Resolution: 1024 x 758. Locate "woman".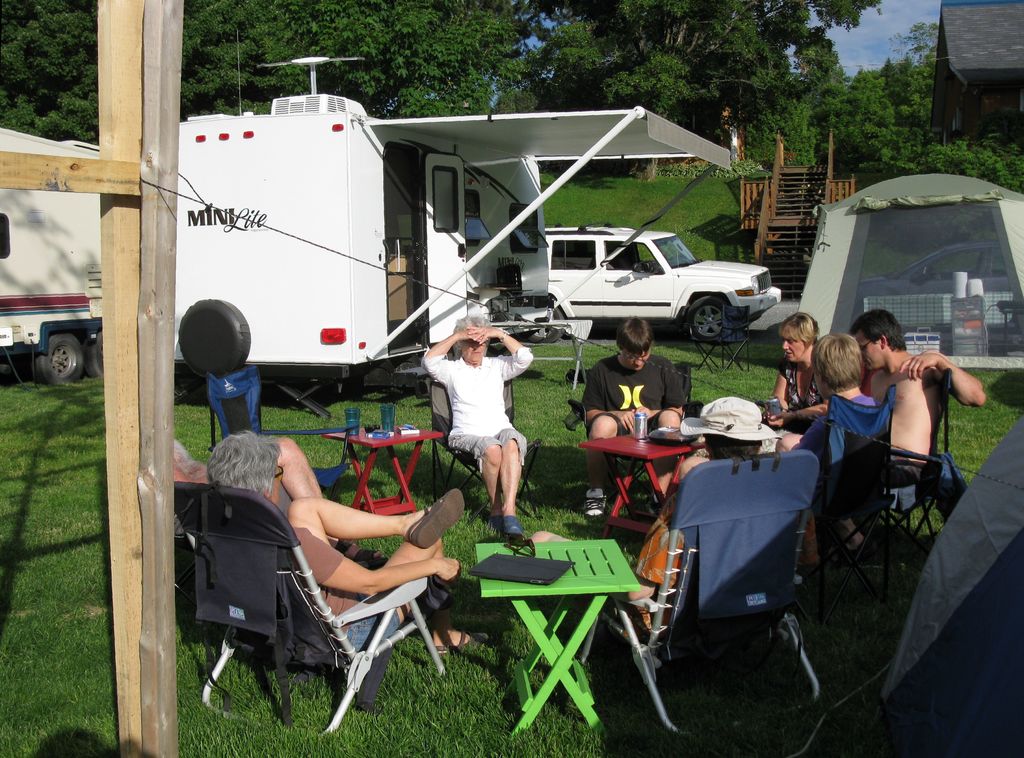
bbox=(203, 408, 459, 654).
